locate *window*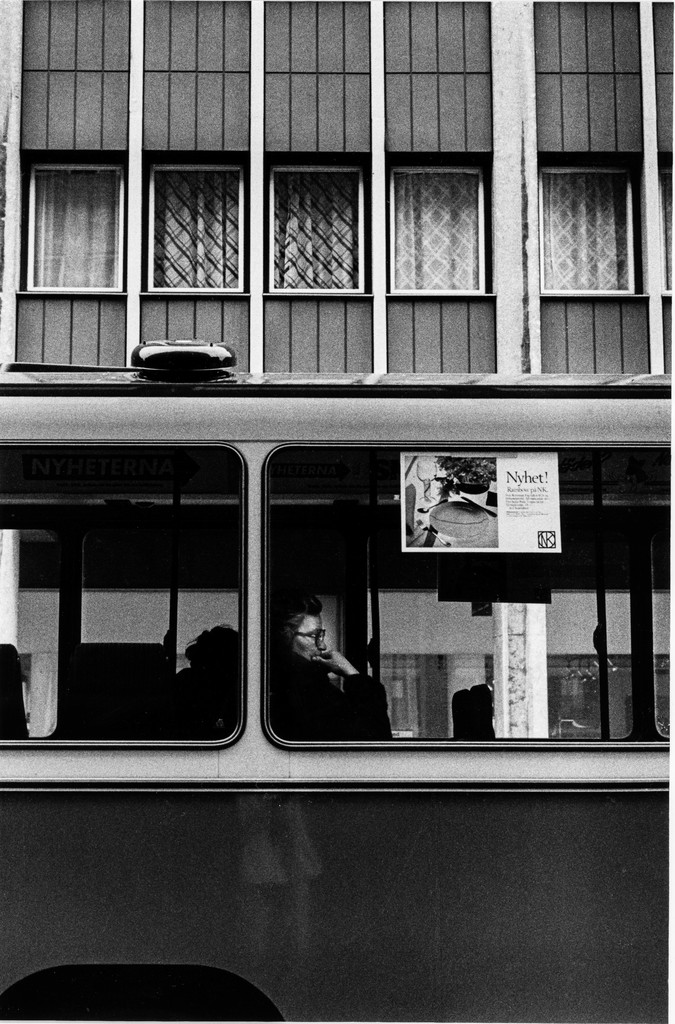
bbox(17, 158, 129, 301)
